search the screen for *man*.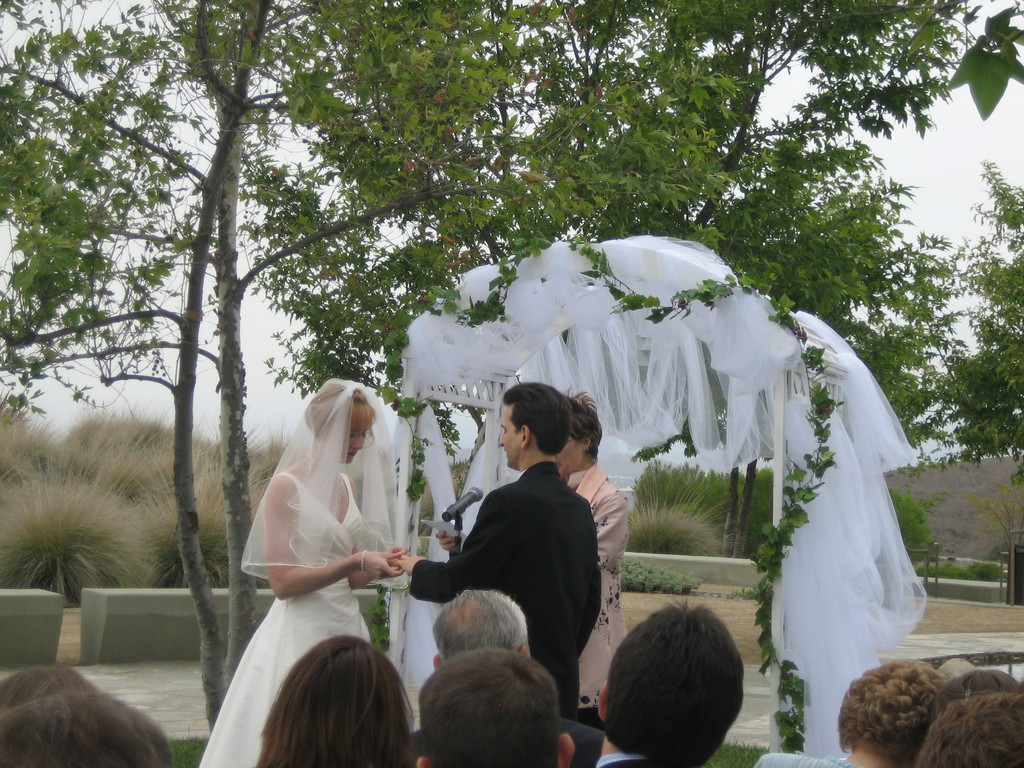
Found at rect(443, 390, 747, 696).
